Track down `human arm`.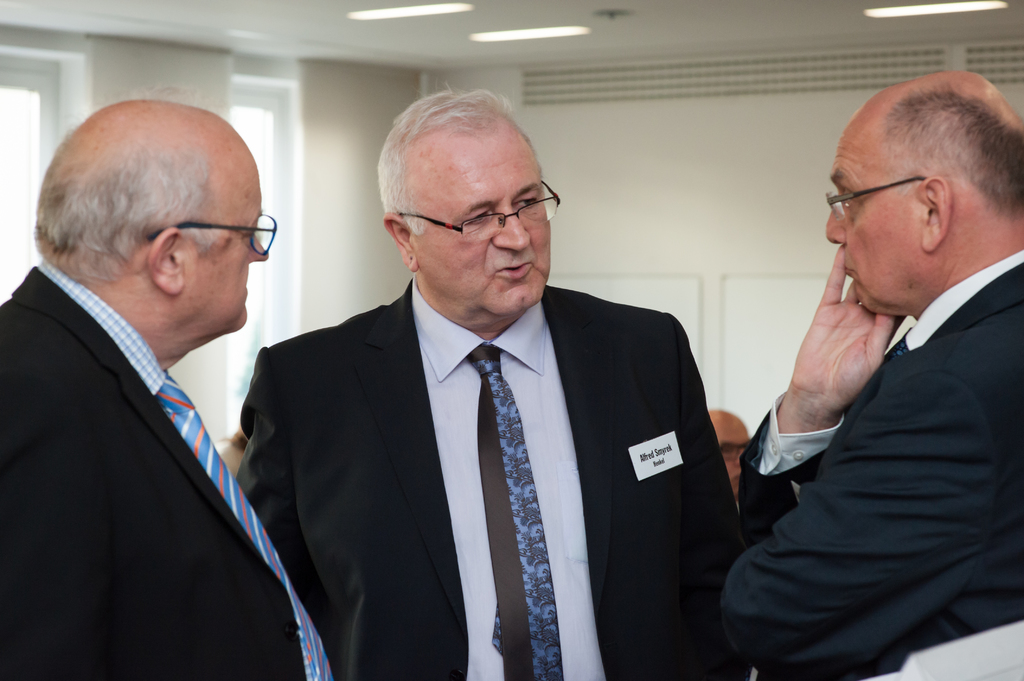
Tracked to 705:366:1005:680.
